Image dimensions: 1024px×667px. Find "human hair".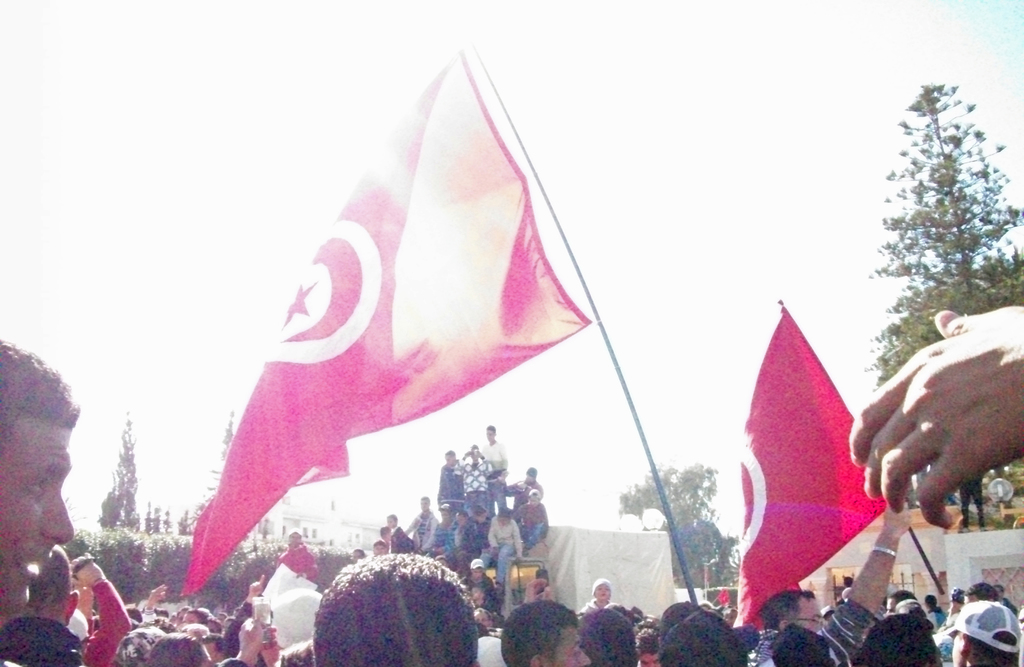
895:601:924:612.
